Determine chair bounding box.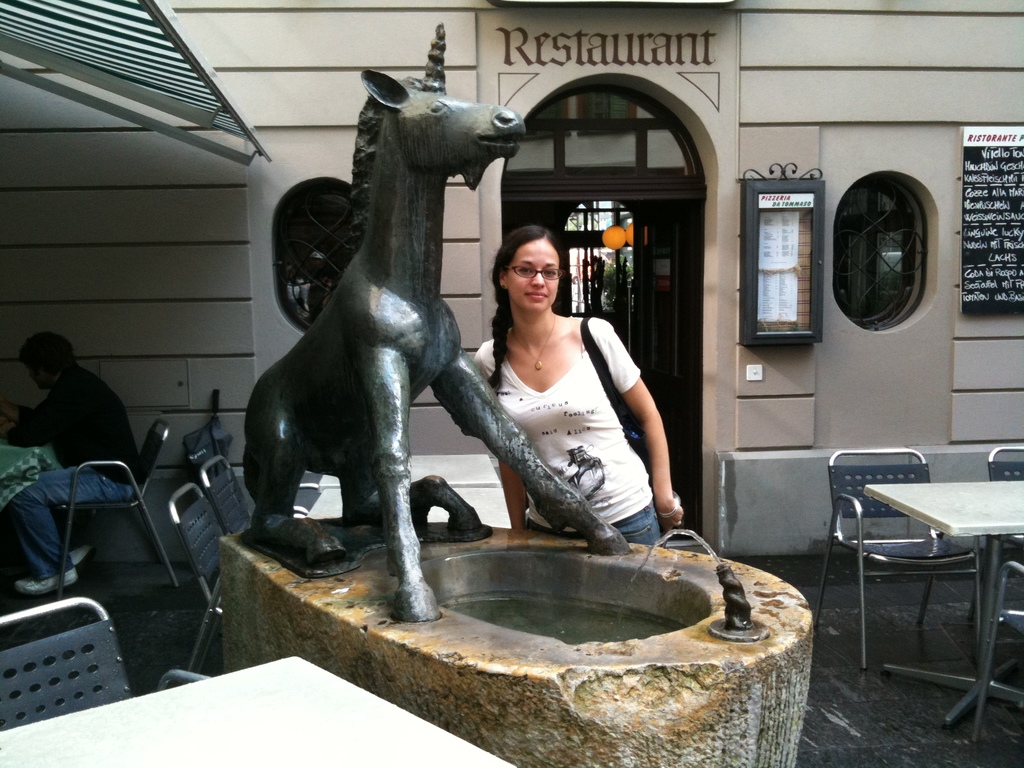
Determined: [x1=982, y1=444, x2=1023, y2=644].
